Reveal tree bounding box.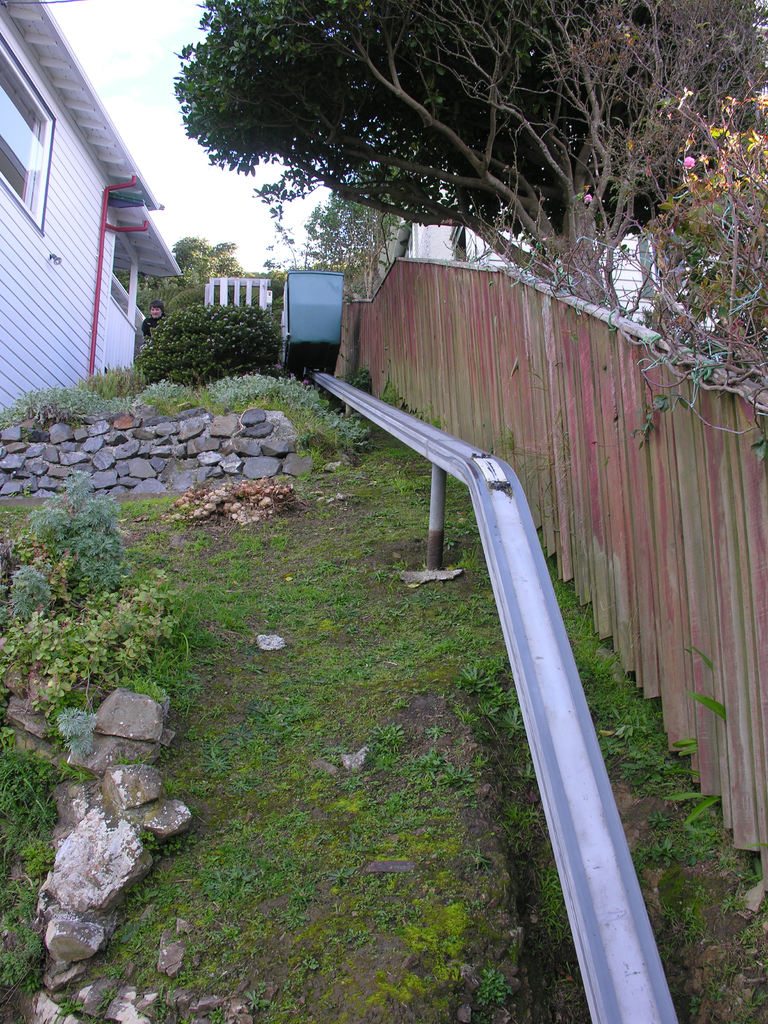
Revealed: bbox(300, 156, 415, 308).
